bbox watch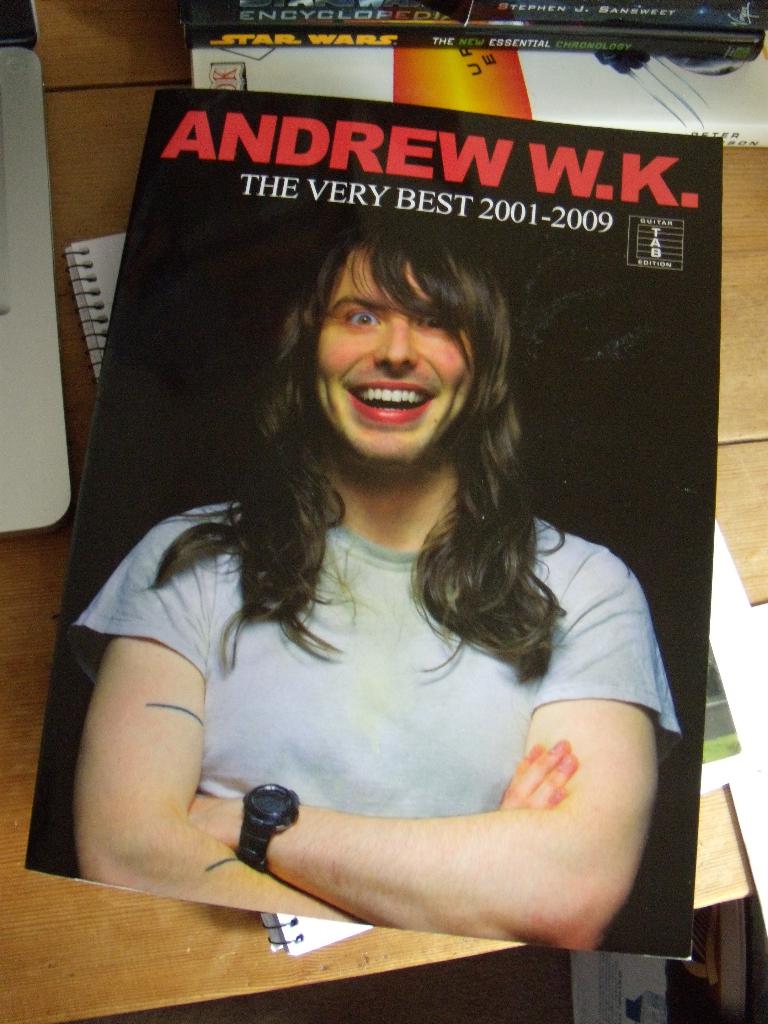
(x1=237, y1=783, x2=301, y2=875)
